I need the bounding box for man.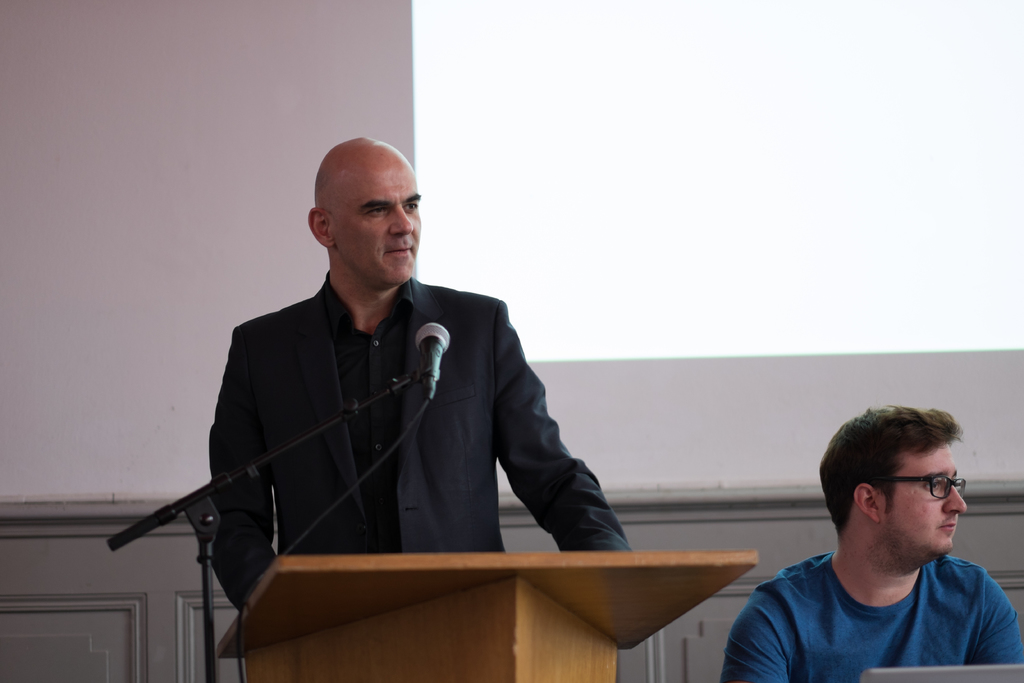
Here it is: {"left": 211, "top": 138, "right": 632, "bottom": 609}.
